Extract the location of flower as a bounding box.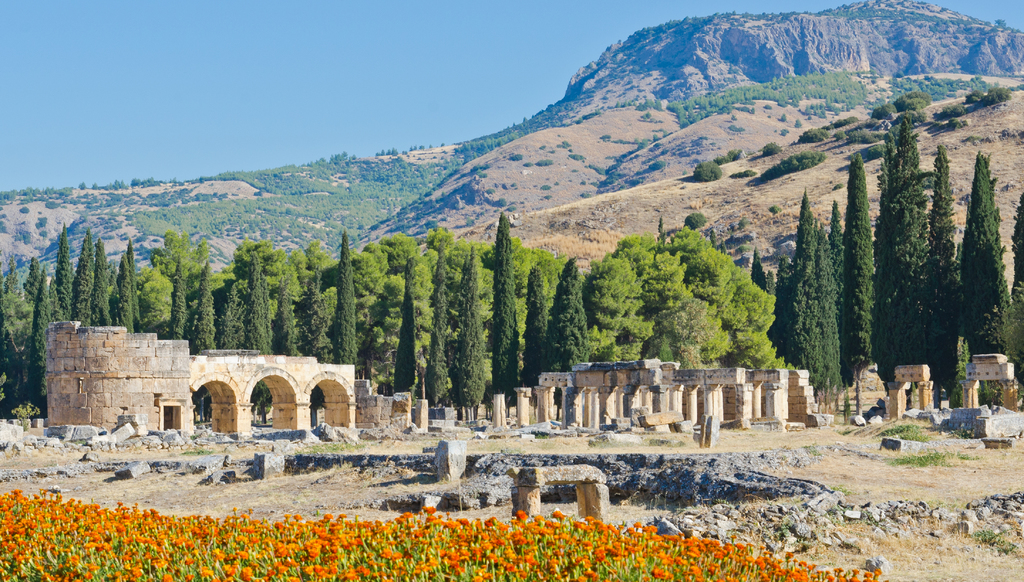
l=241, t=565, r=251, b=581.
